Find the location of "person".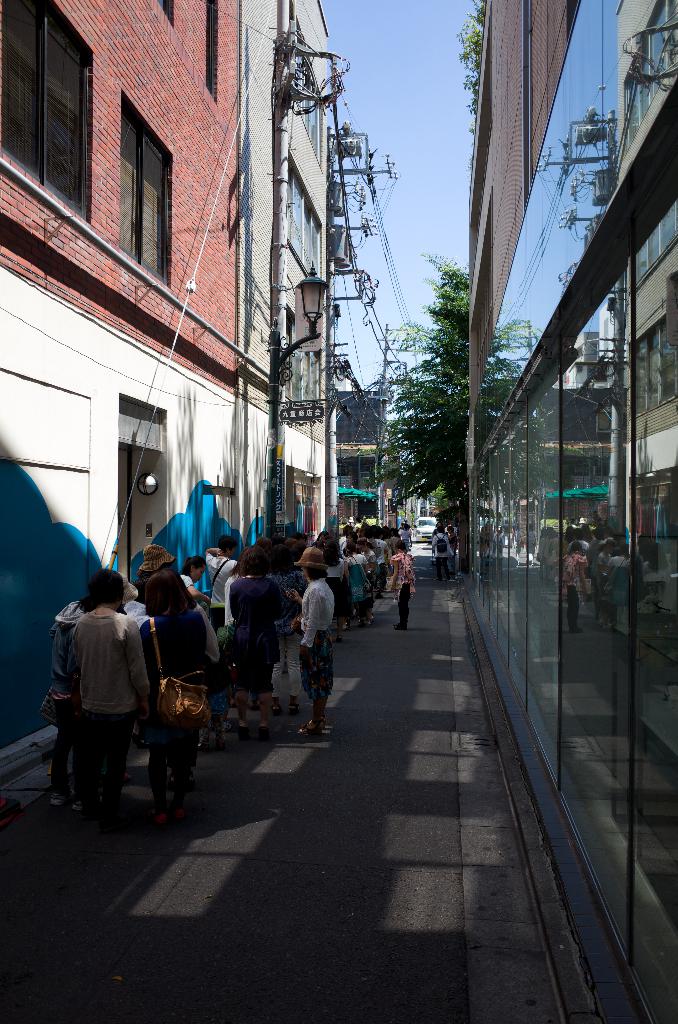
Location: {"left": 430, "top": 525, "right": 440, "bottom": 556}.
